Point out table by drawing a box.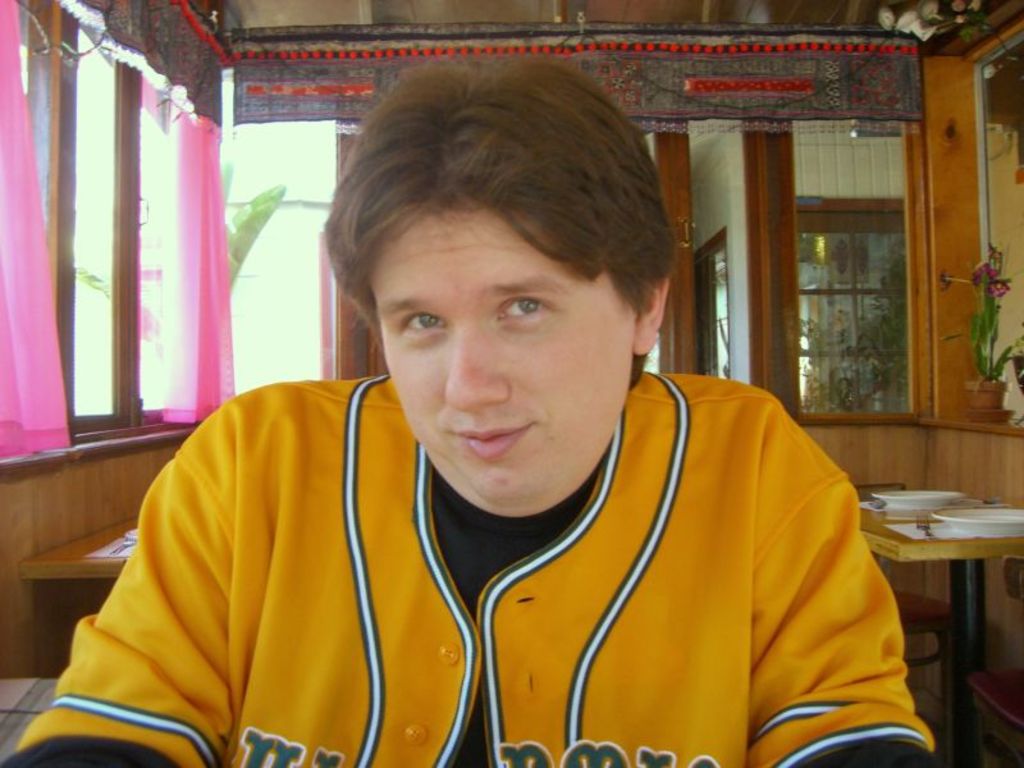
<region>832, 471, 1023, 736</region>.
